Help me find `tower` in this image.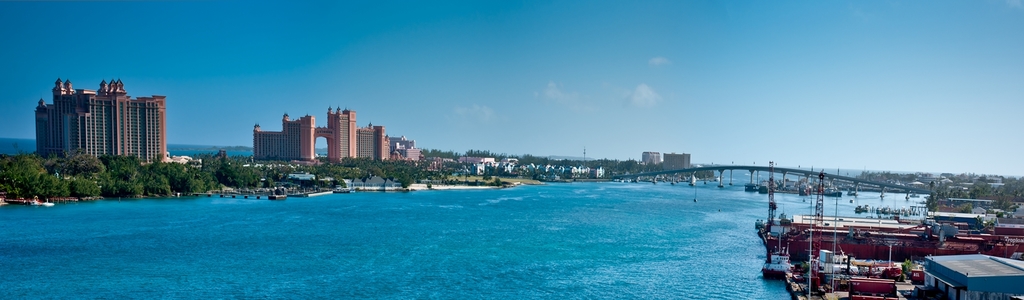
Found it: {"x1": 811, "y1": 169, "x2": 822, "y2": 224}.
